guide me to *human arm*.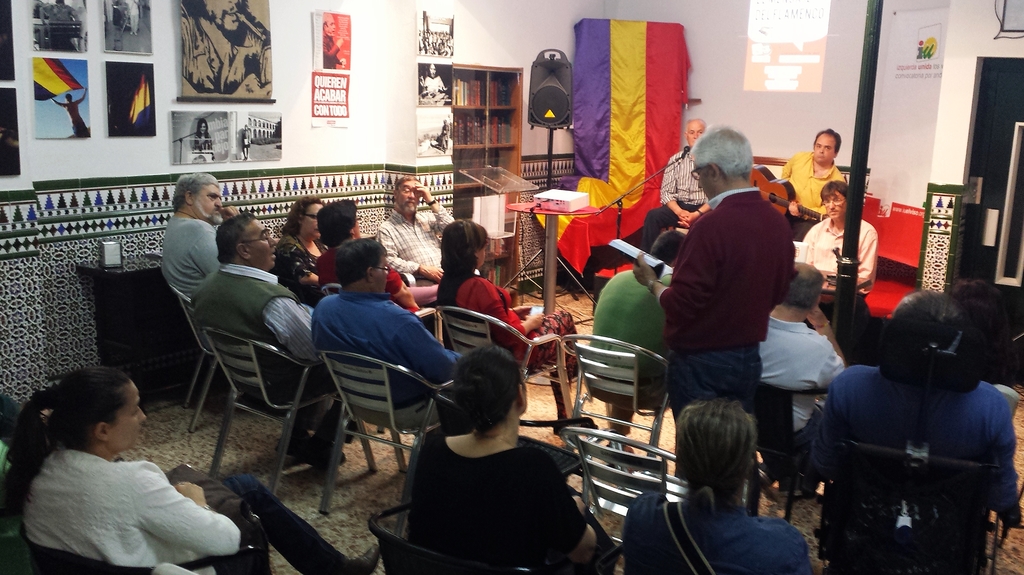
Guidance: 656,157,689,222.
